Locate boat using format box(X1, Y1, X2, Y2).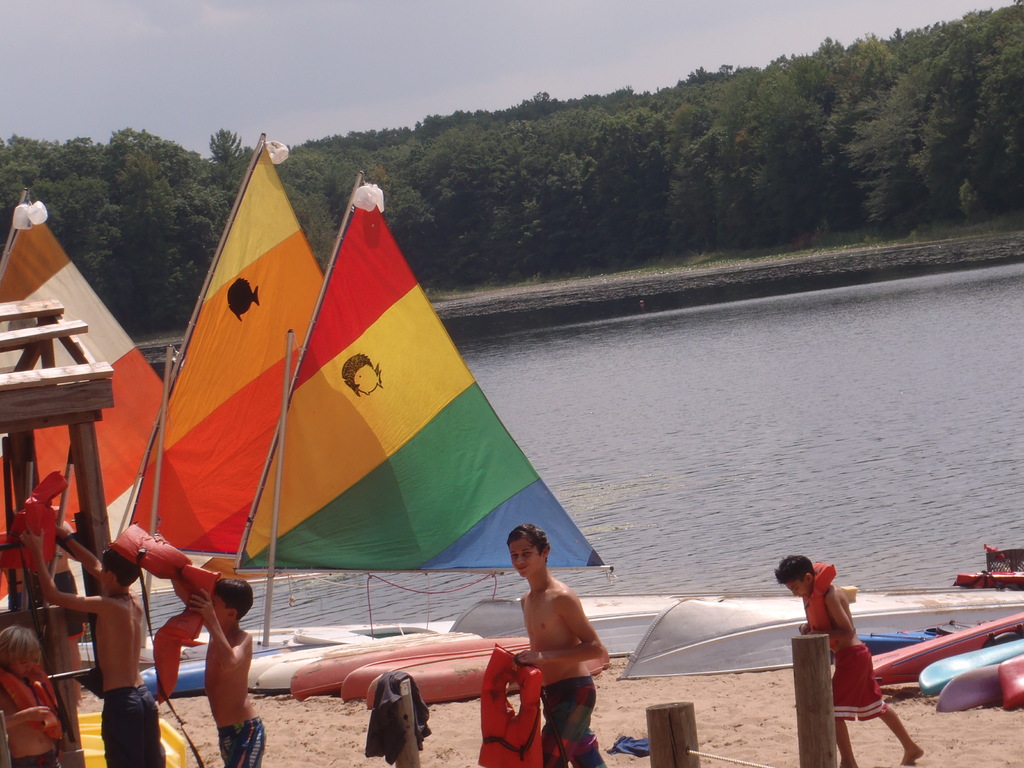
box(618, 584, 1023, 675).
